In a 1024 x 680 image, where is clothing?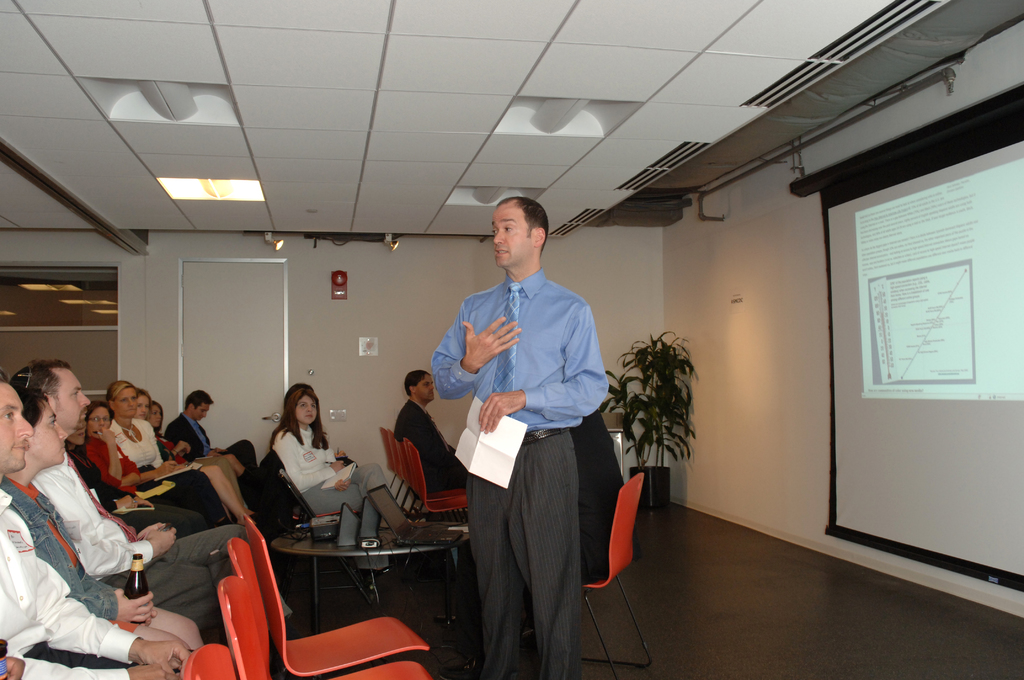
{"left": 70, "top": 436, "right": 214, "bottom": 537}.
